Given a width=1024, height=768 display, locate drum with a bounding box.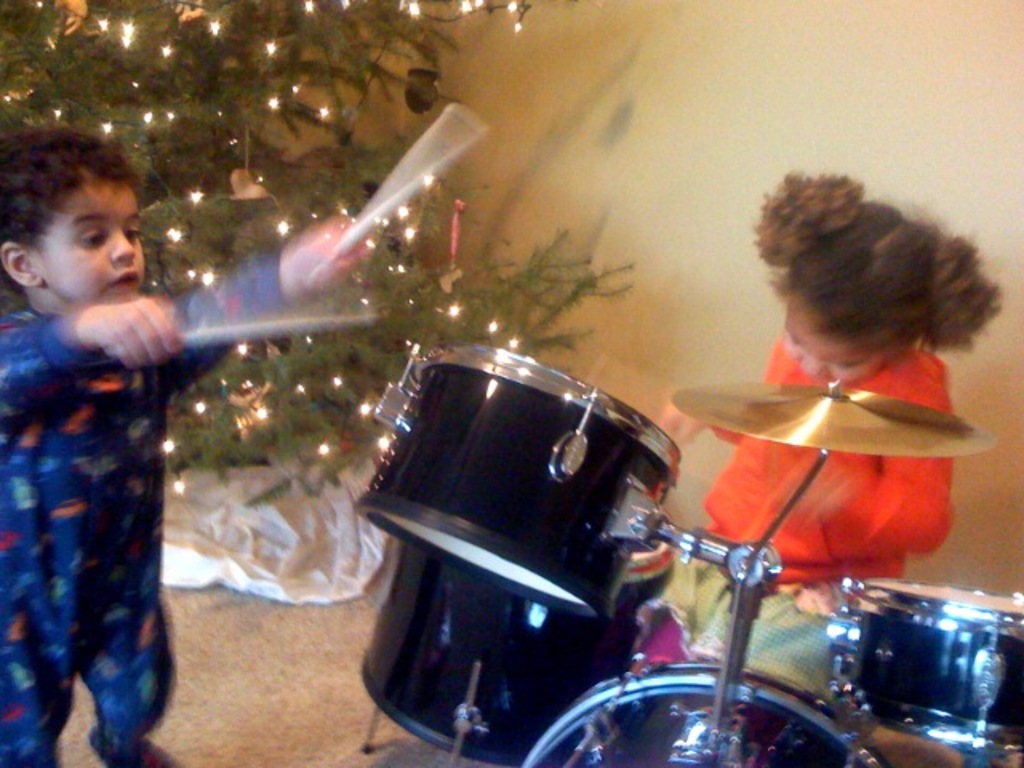
Located: pyautogui.locateOnScreen(376, 339, 694, 613).
